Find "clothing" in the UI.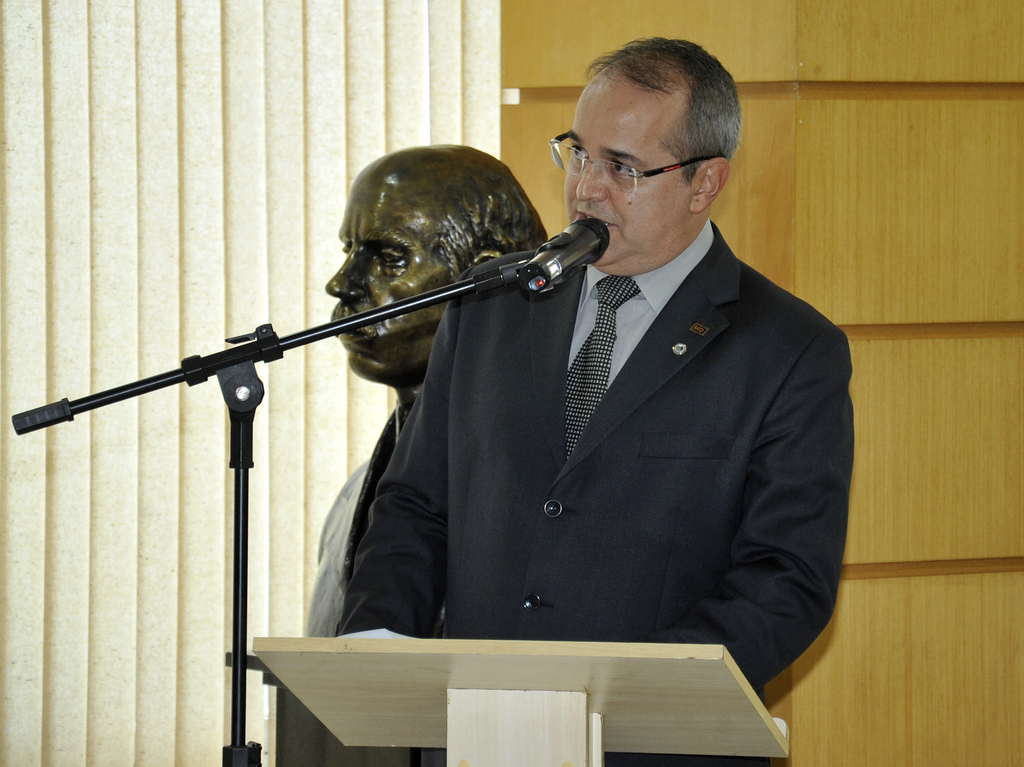
UI element at 354, 191, 845, 687.
